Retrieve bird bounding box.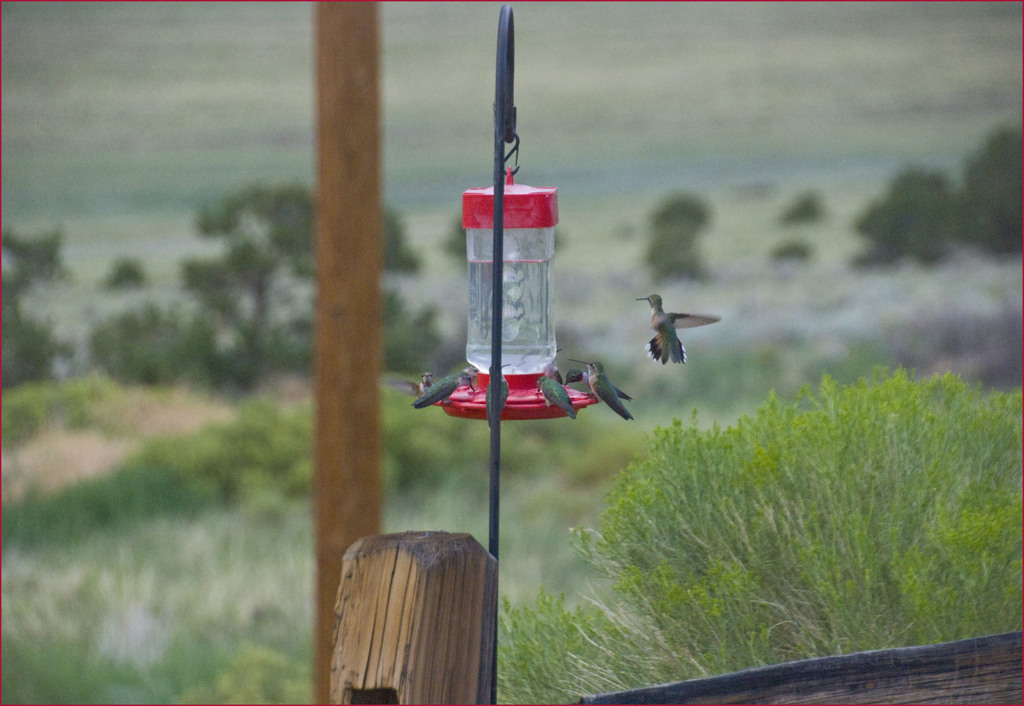
Bounding box: (566, 352, 637, 423).
